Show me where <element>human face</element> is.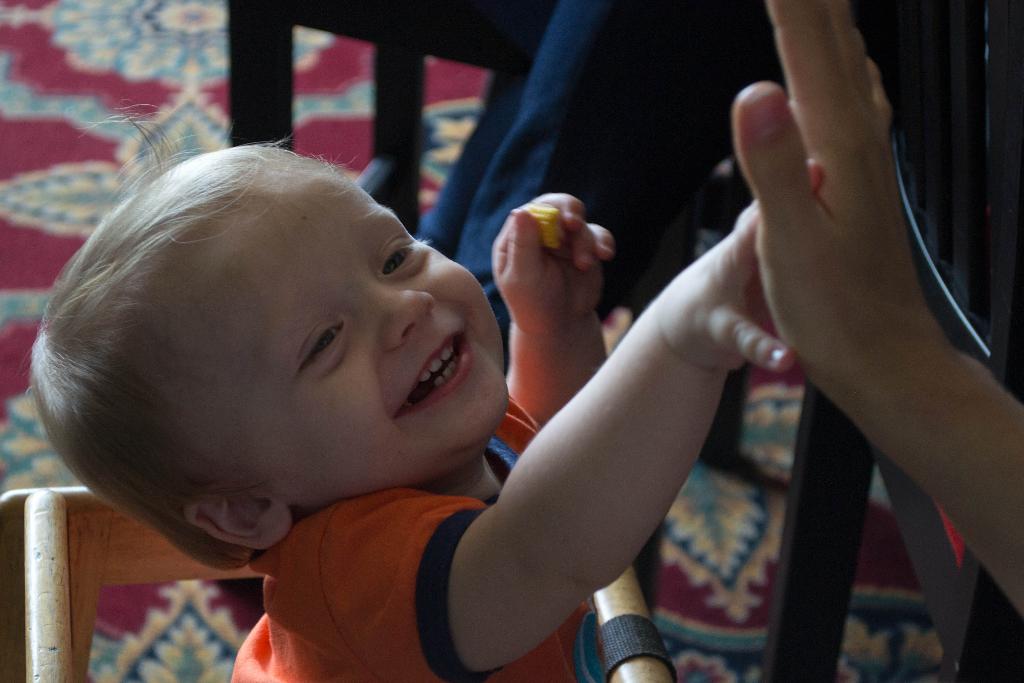
<element>human face</element> is at l=209, t=171, r=513, b=503.
